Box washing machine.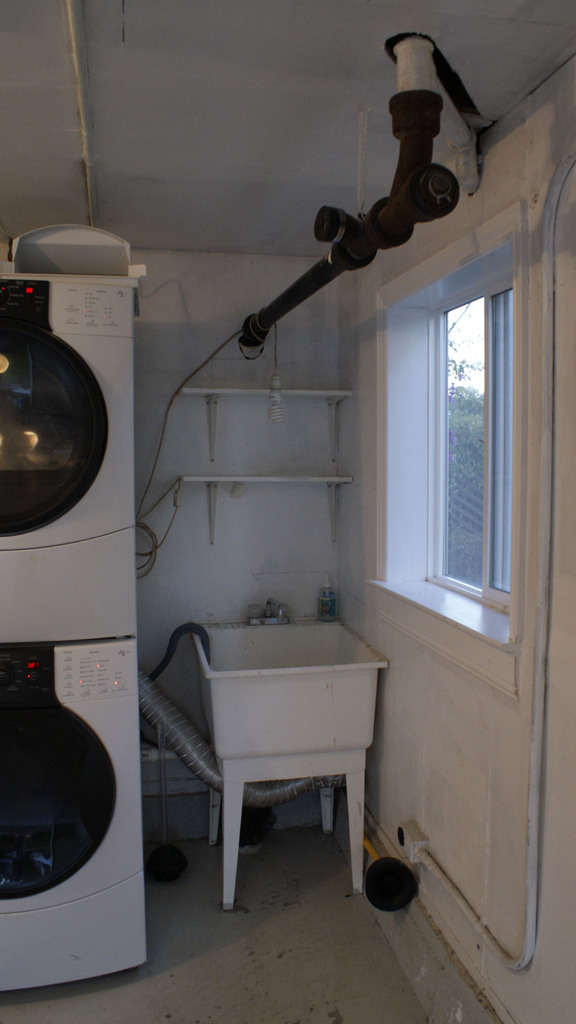
[0, 224, 140, 645].
